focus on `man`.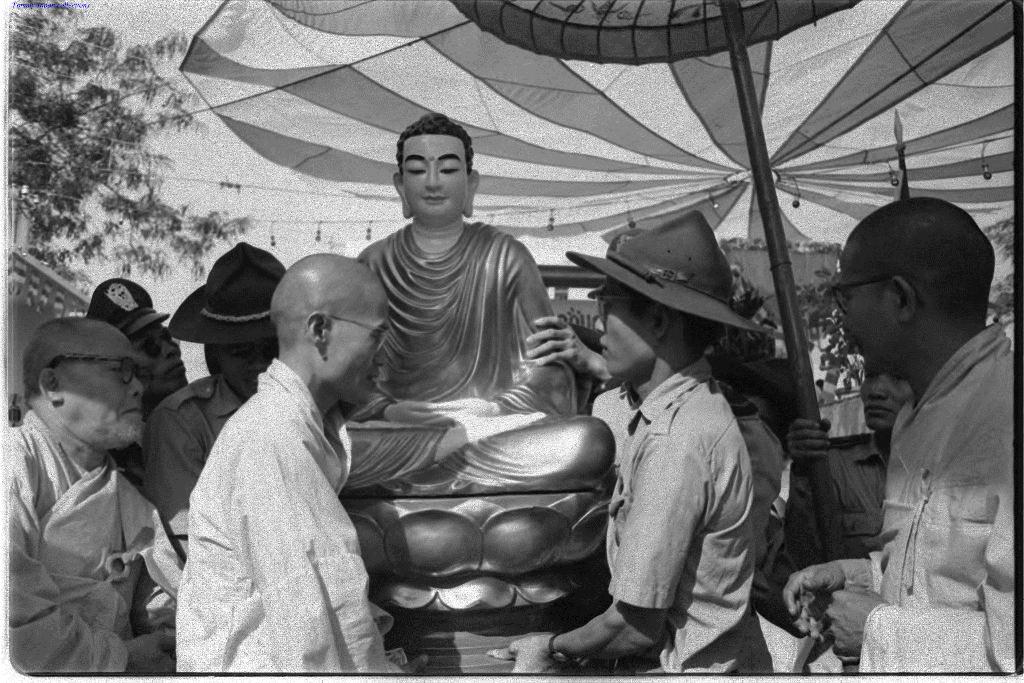
Focused at region(81, 273, 194, 411).
